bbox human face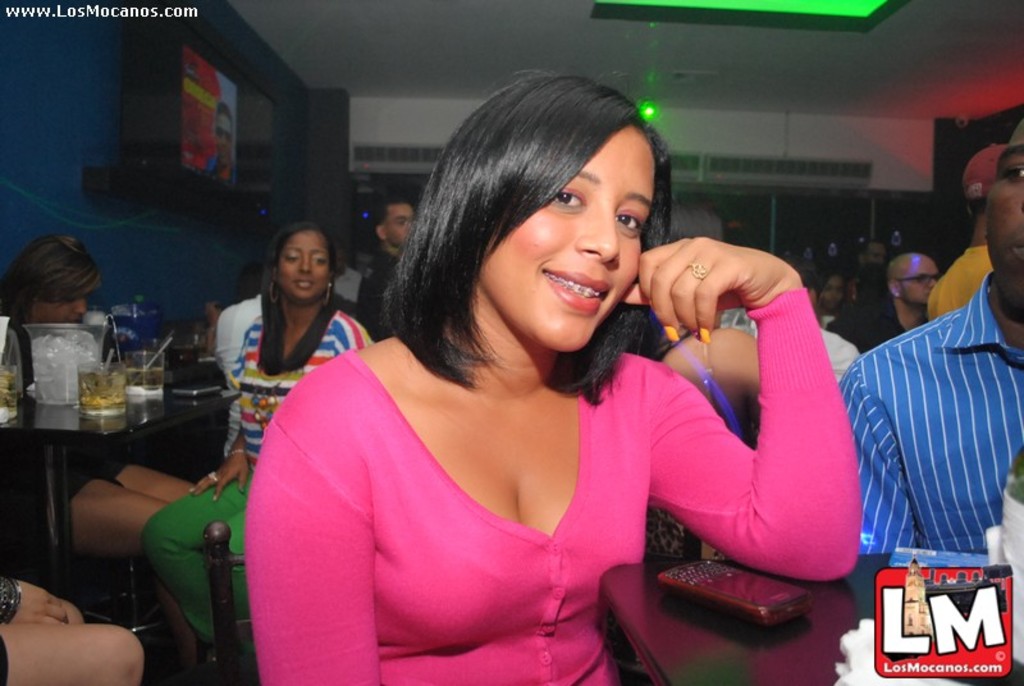
x1=984 y1=119 x2=1023 y2=315
